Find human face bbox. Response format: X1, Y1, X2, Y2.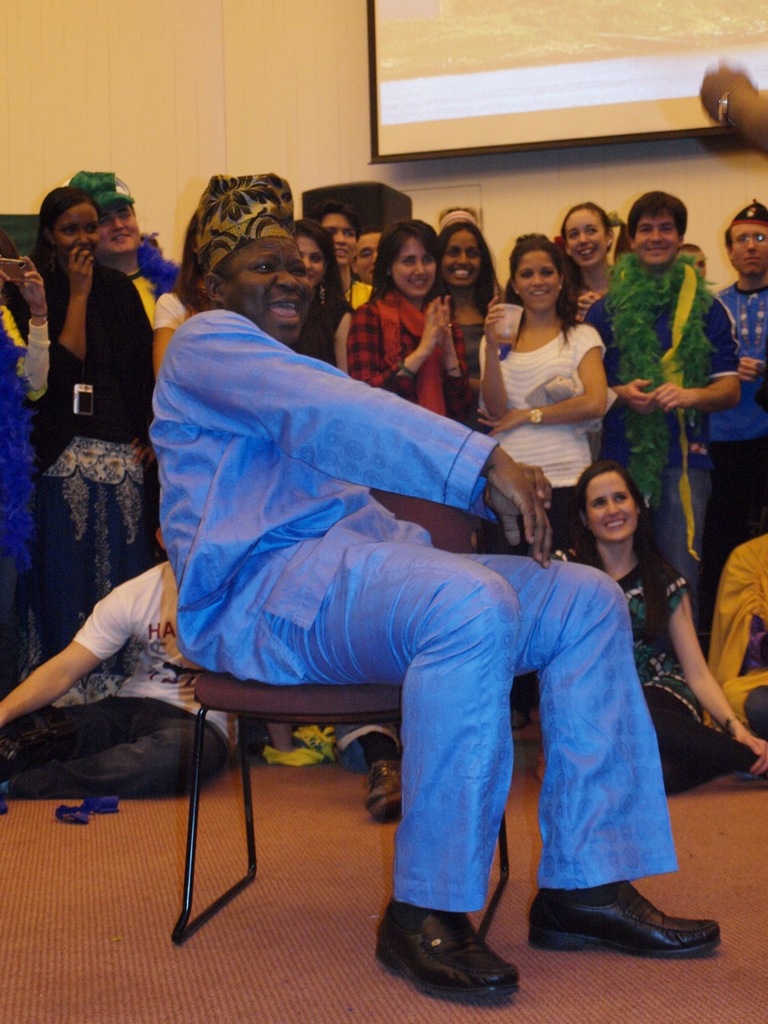
226, 234, 314, 346.
